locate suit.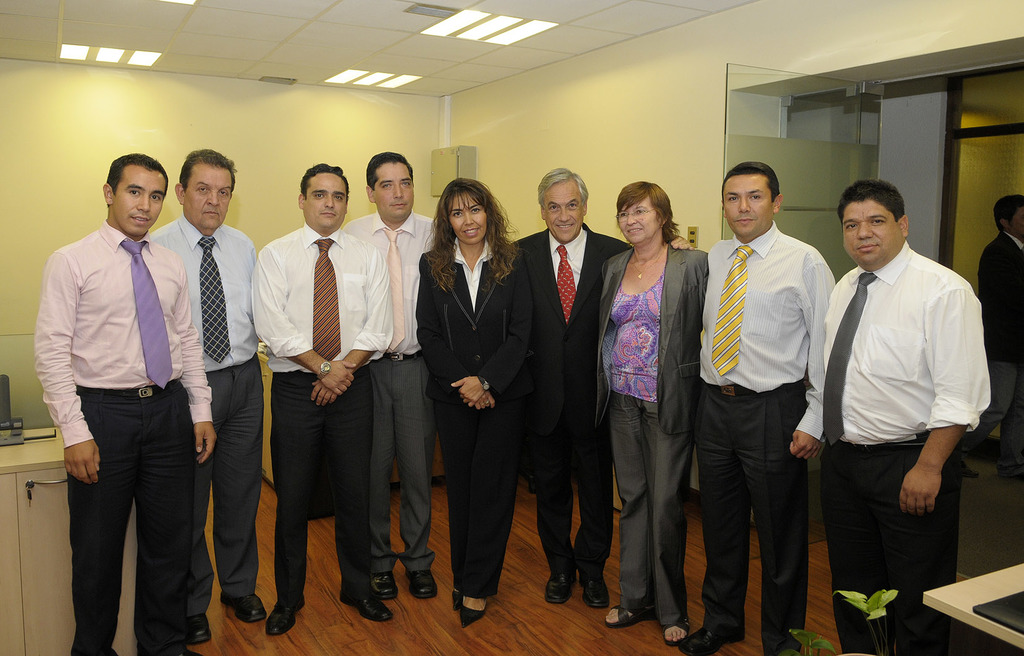
Bounding box: {"x1": 981, "y1": 227, "x2": 1023, "y2": 436}.
